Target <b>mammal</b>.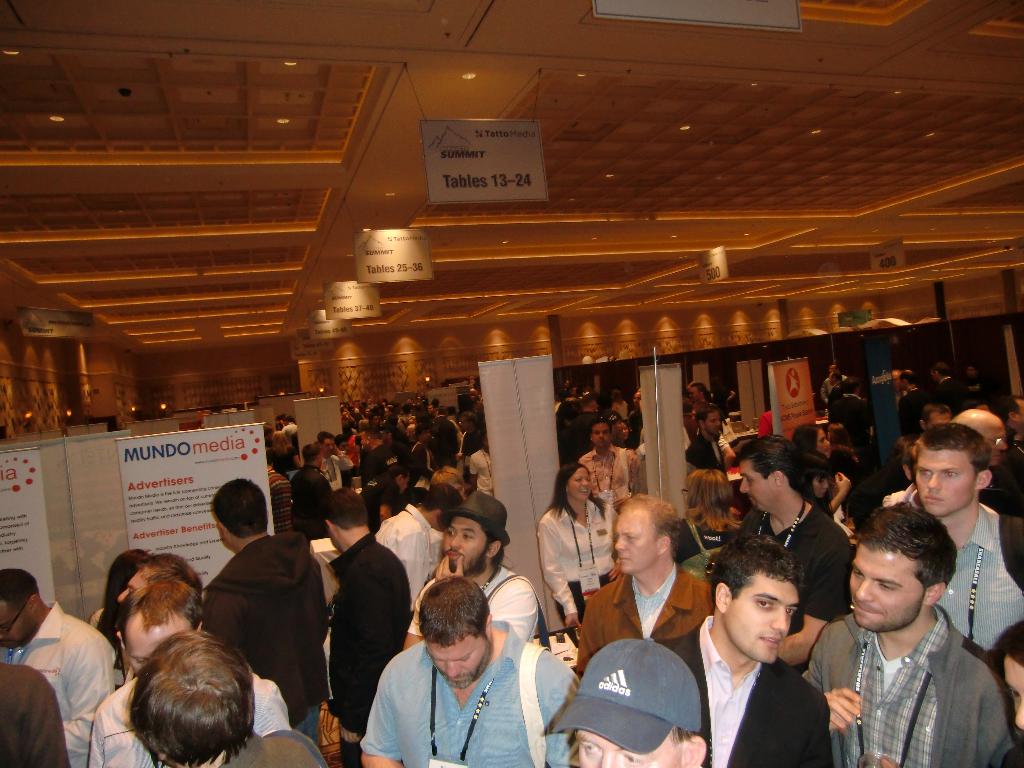
Target region: x1=0, y1=570, x2=117, y2=767.
